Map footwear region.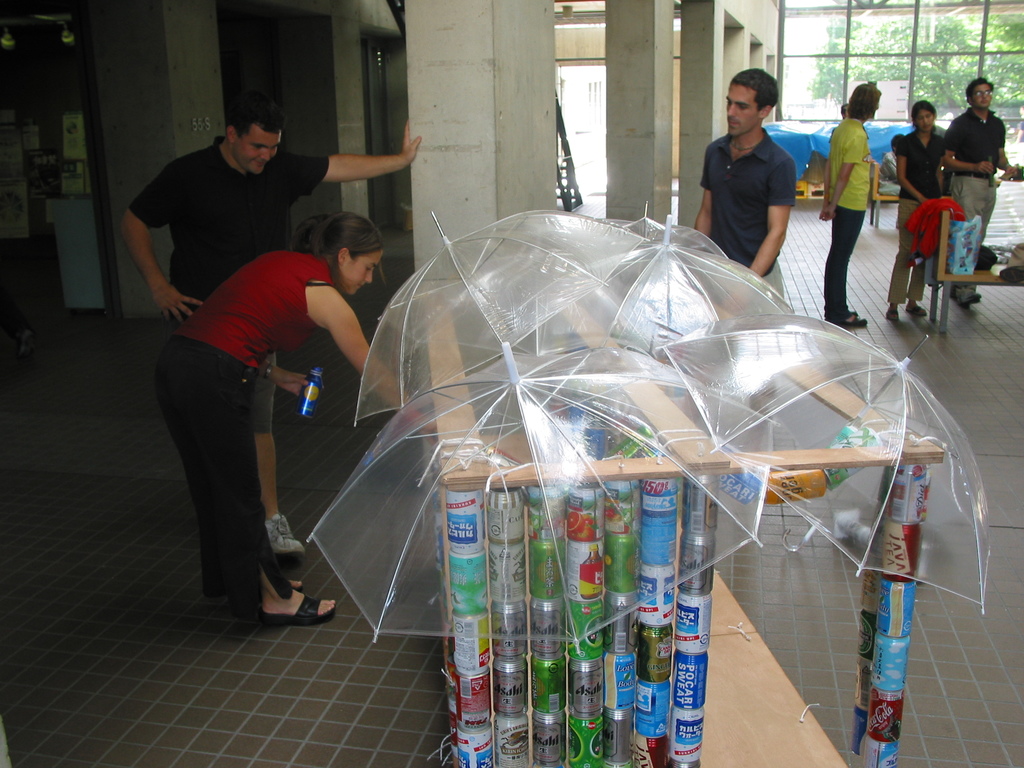
Mapped to {"x1": 262, "y1": 595, "x2": 336, "y2": 624}.
